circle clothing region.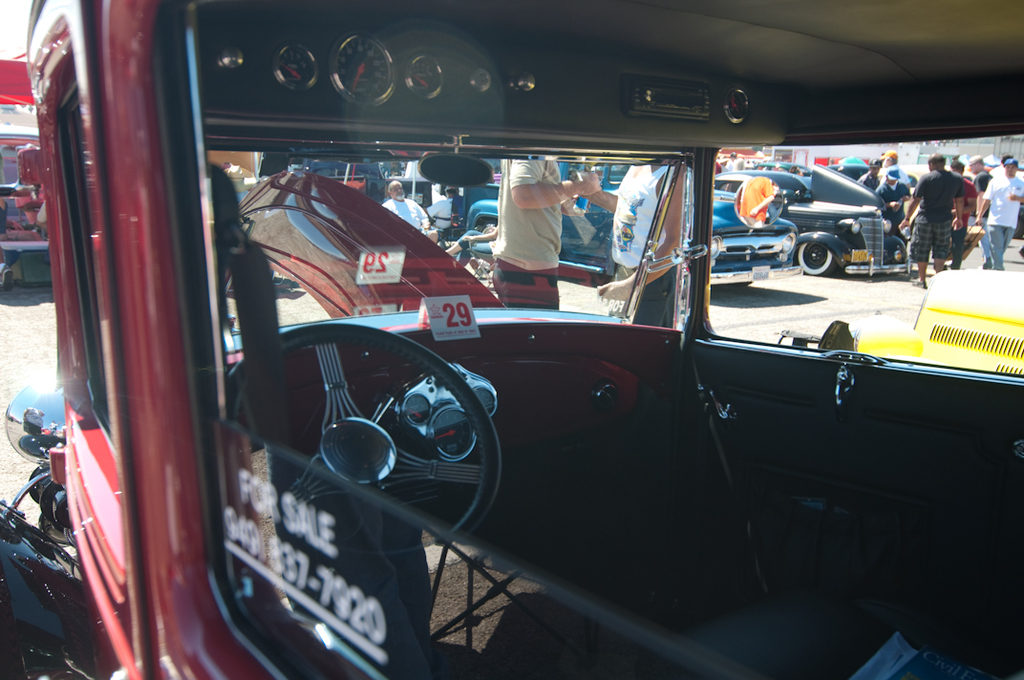
Region: {"left": 985, "top": 166, "right": 1023, "bottom": 255}.
